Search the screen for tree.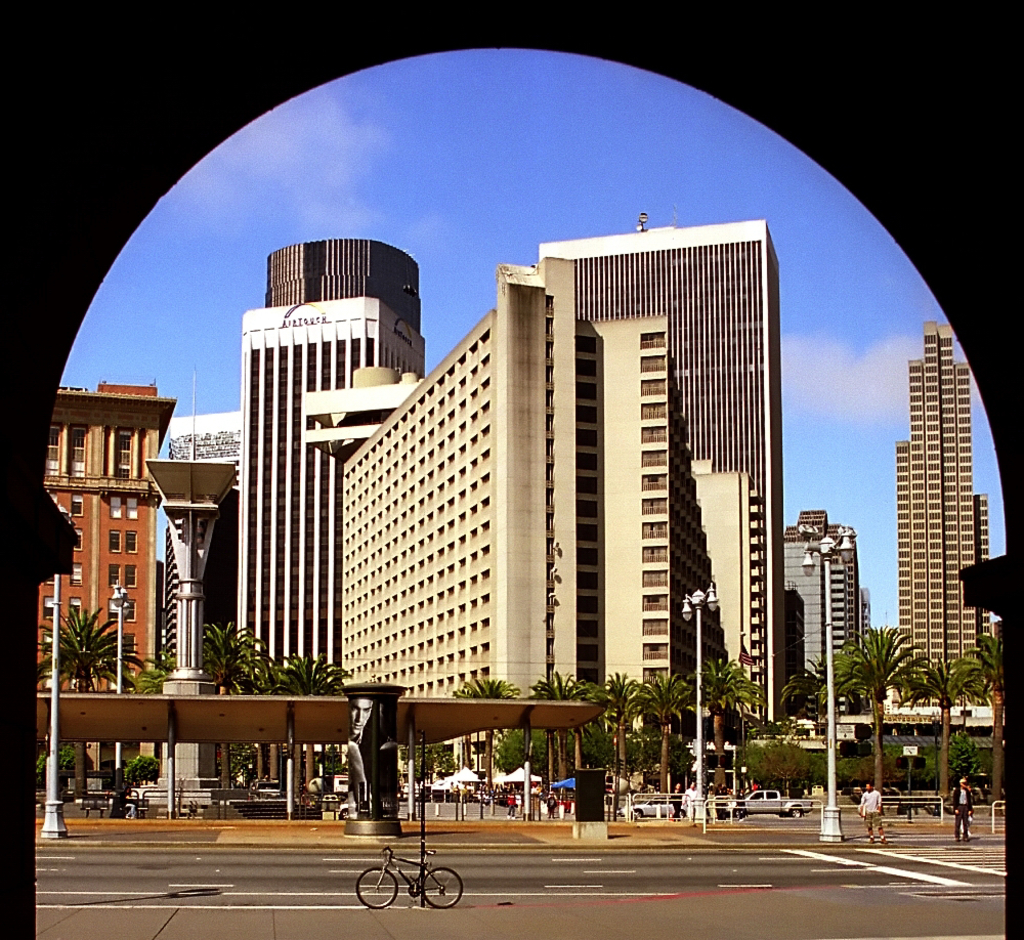
Found at BBox(962, 629, 1008, 804).
